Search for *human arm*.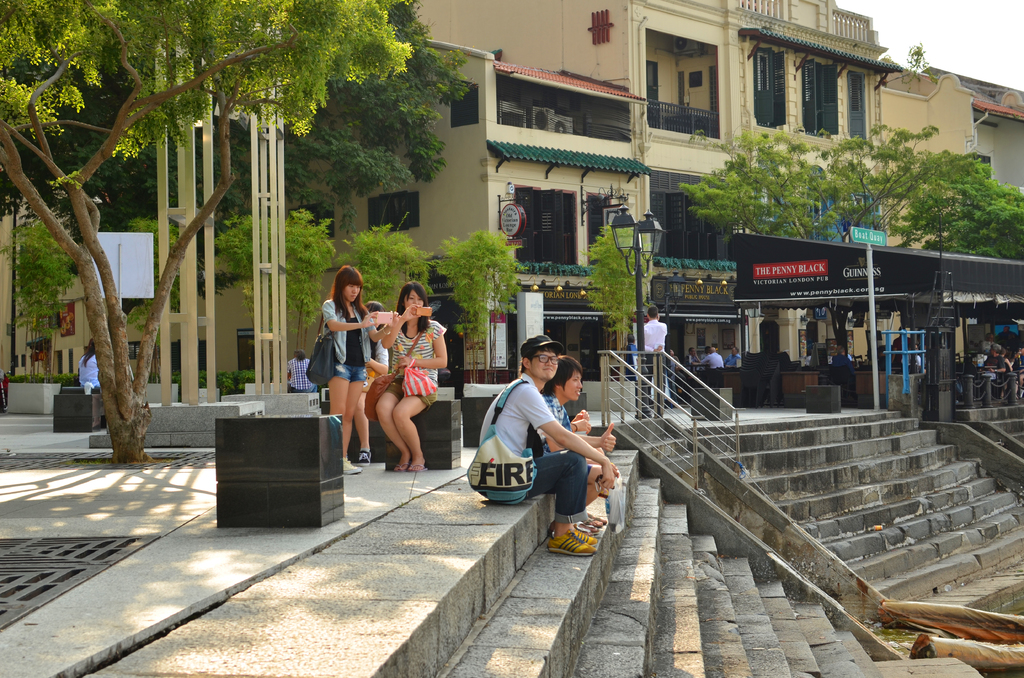
Found at locate(1005, 356, 1014, 369).
